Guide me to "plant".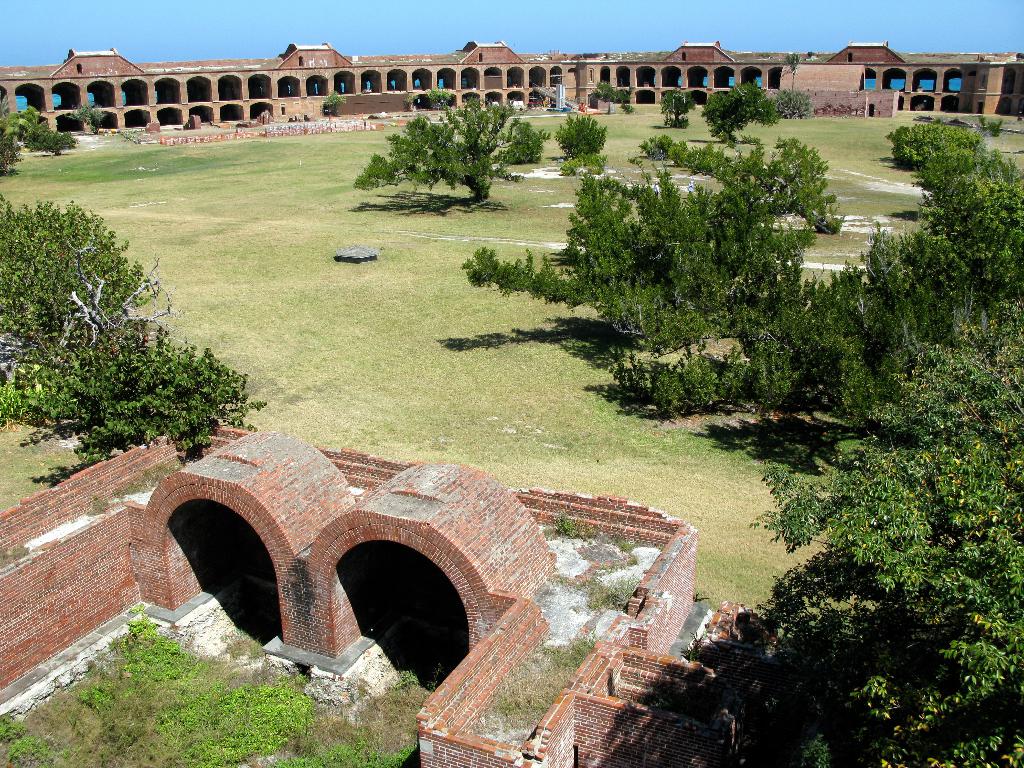
Guidance: (0,188,268,465).
